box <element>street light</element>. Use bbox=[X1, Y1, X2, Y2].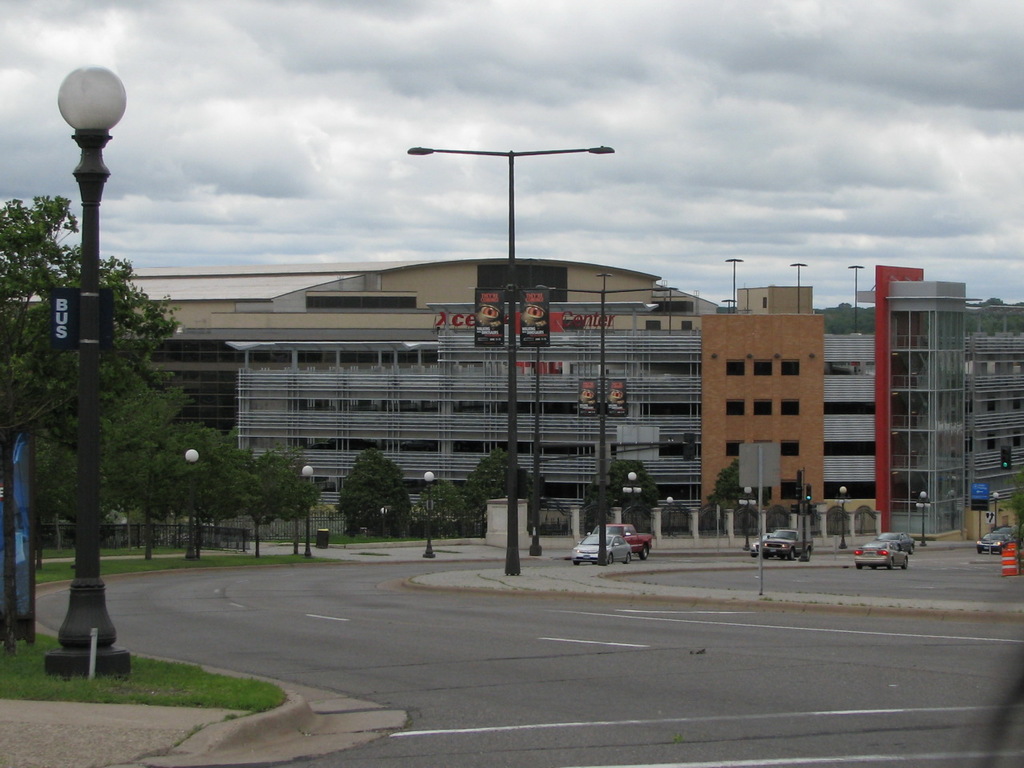
bbox=[620, 470, 646, 530].
